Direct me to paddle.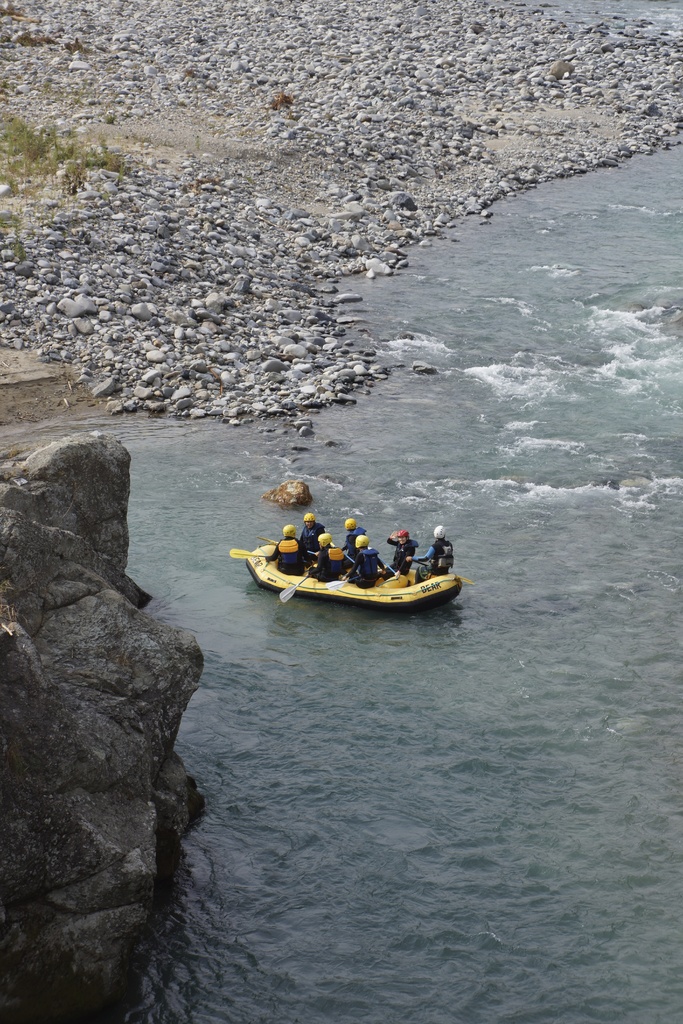
Direction: 413, 561, 473, 586.
